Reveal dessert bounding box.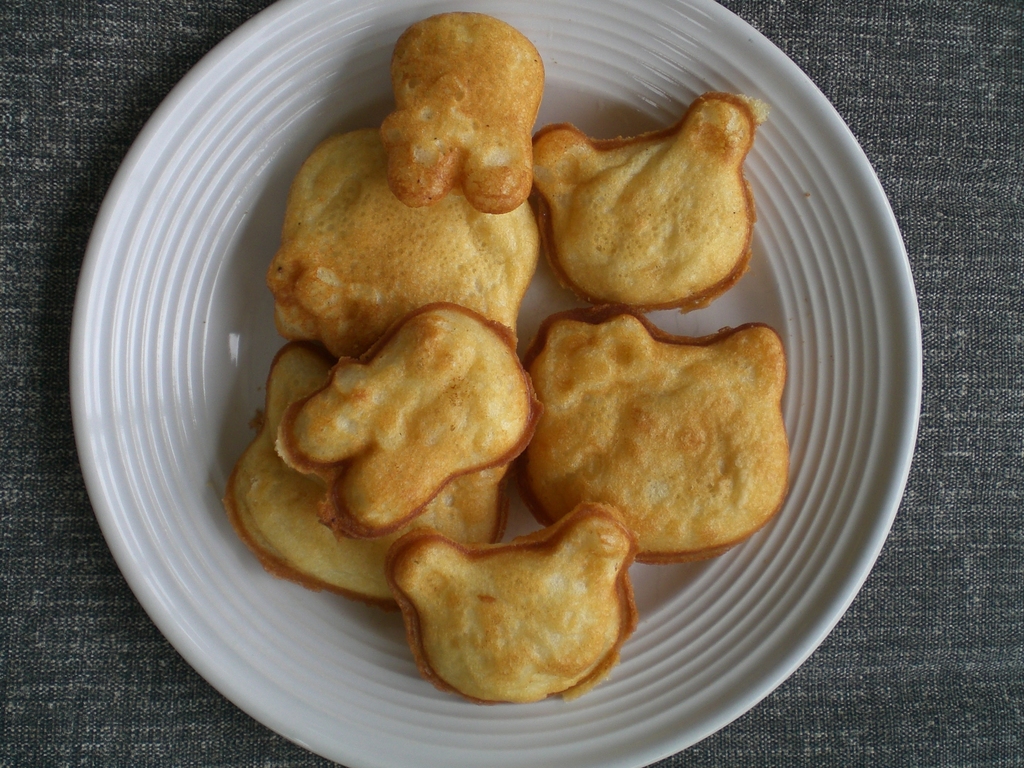
Revealed: (x1=378, y1=12, x2=550, y2=209).
